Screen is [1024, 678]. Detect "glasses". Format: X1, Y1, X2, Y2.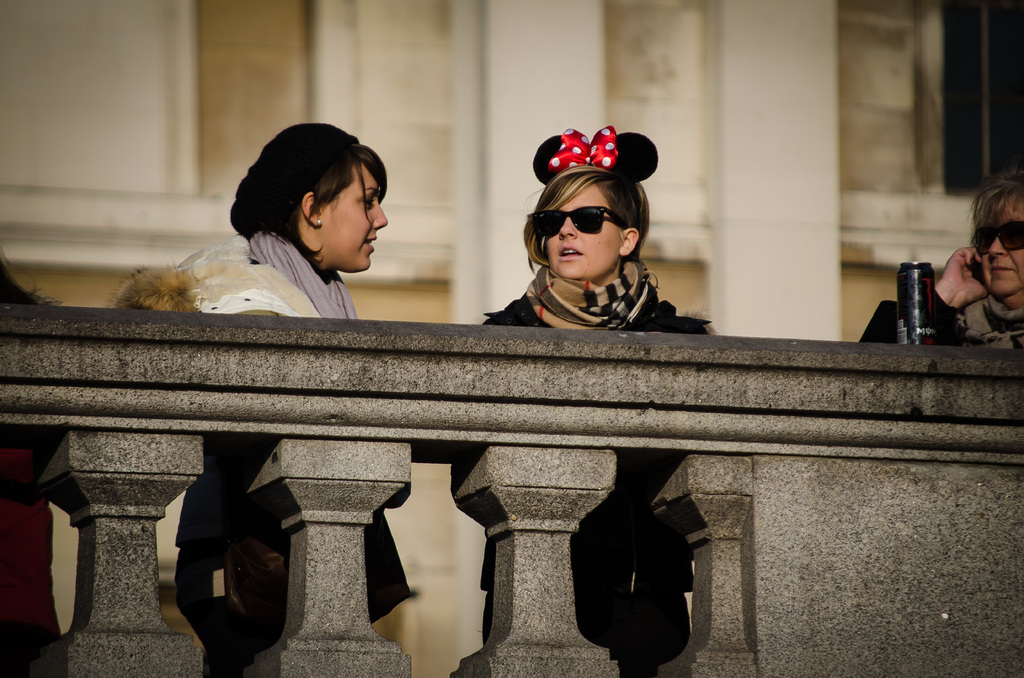
970, 214, 1023, 263.
